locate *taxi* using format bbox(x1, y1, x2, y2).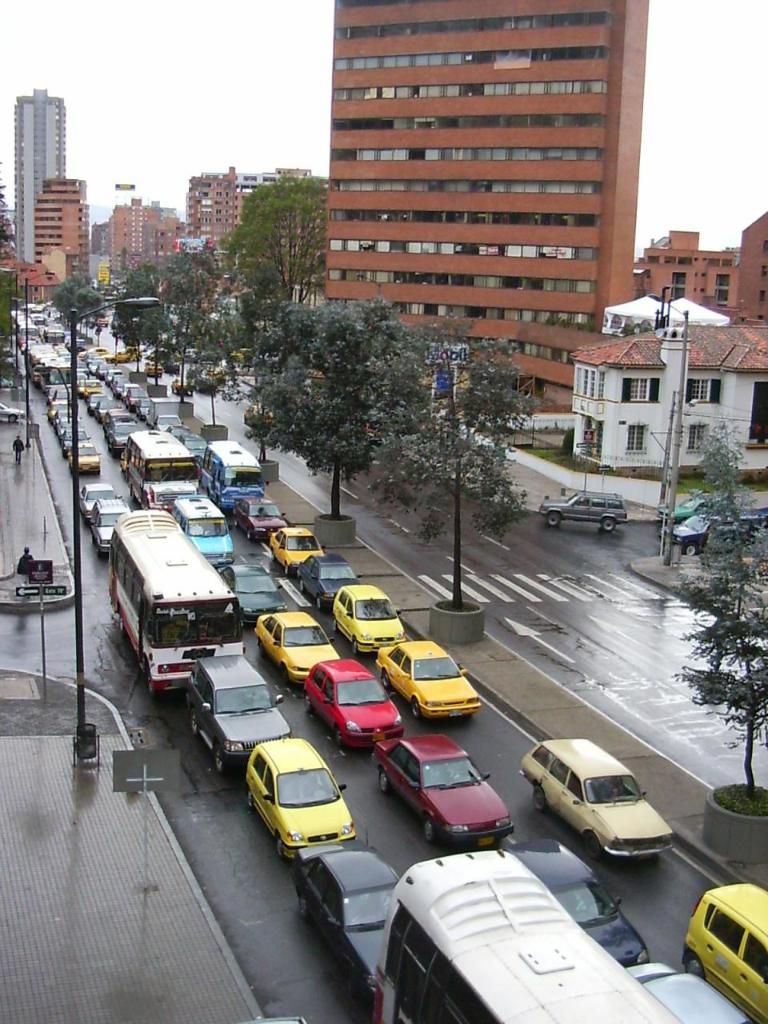
bbox(141, 360, 164, 381).
